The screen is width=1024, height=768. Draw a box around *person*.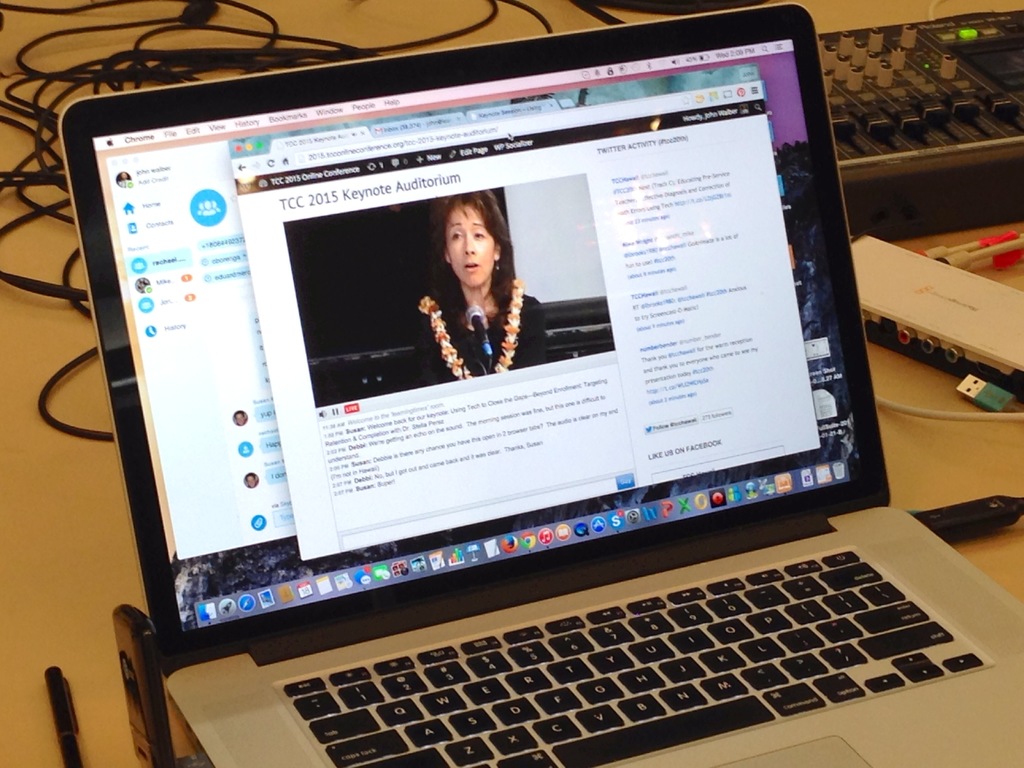
{"x1": 422, "y1": 191, "x2": 544, "y2": 387}.
